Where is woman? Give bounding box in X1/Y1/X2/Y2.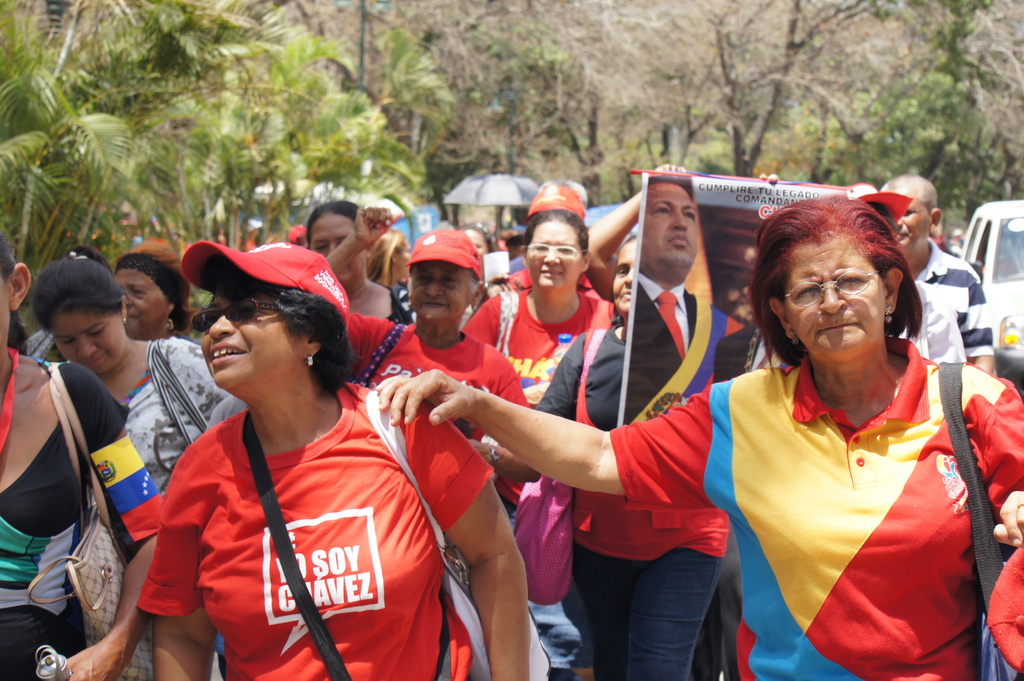
0/217/161/680.
